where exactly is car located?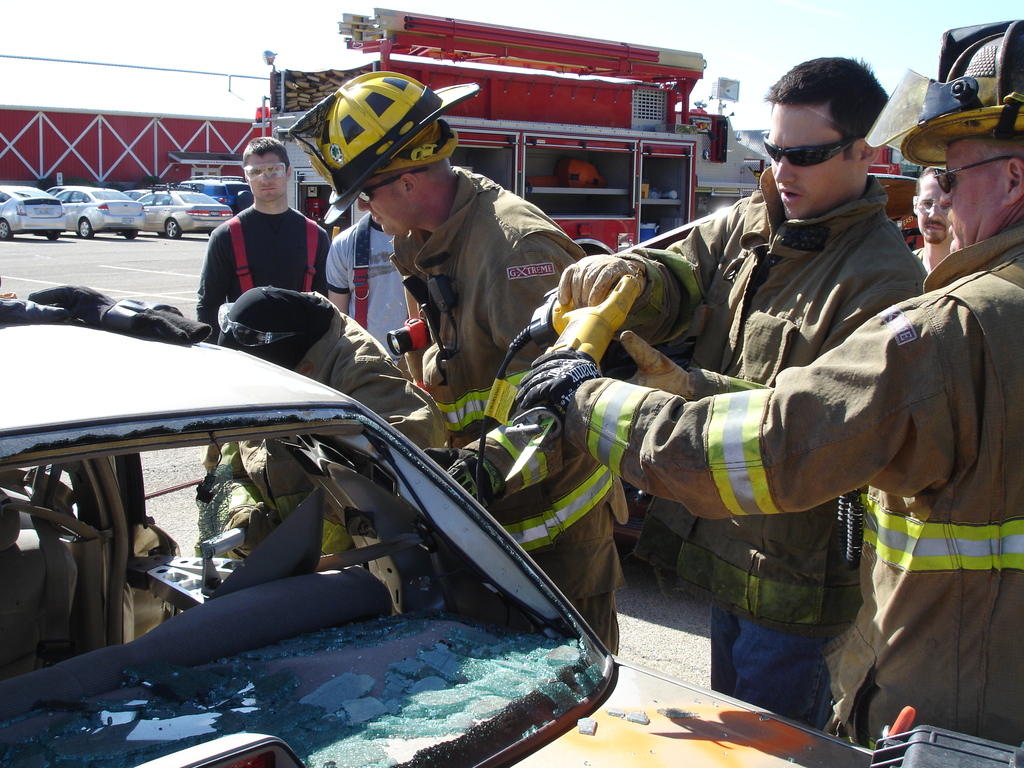
Its bounding box is (0,321,1023,767).
